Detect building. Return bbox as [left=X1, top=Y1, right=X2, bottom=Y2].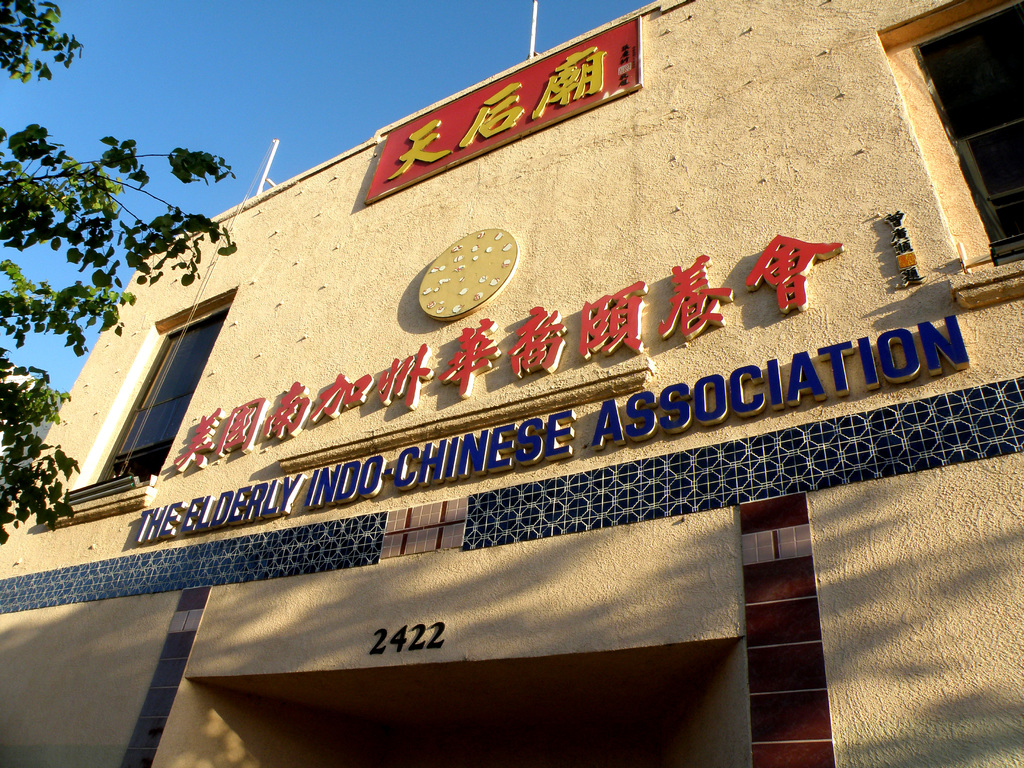
[left=0, top=0, right=1023, bottom=767].
